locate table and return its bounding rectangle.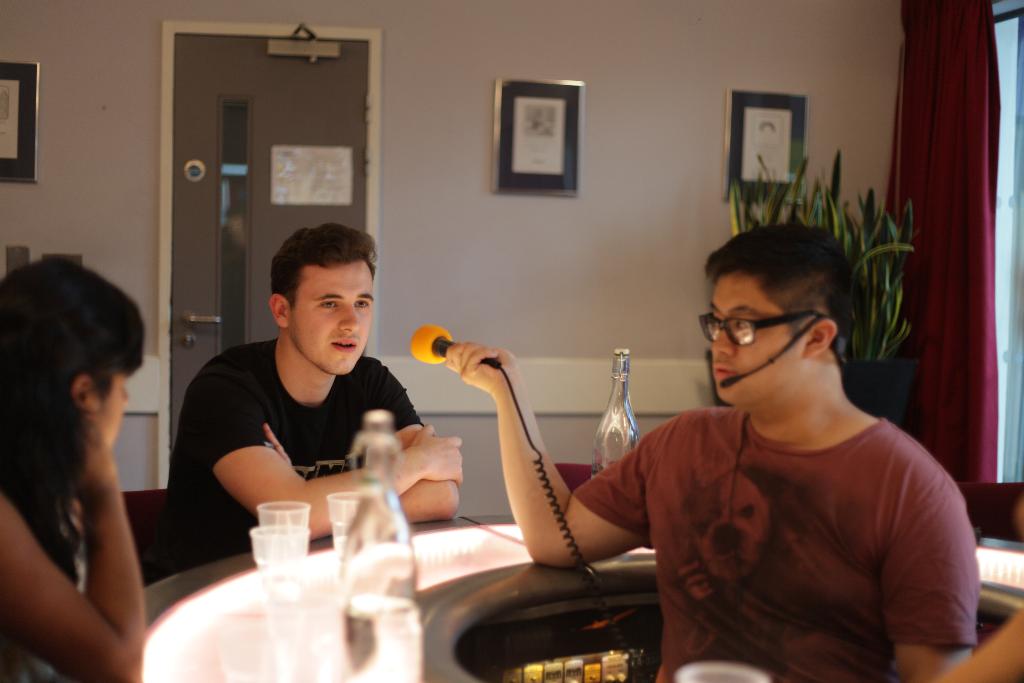
box(143, 506, 1023, 682).
